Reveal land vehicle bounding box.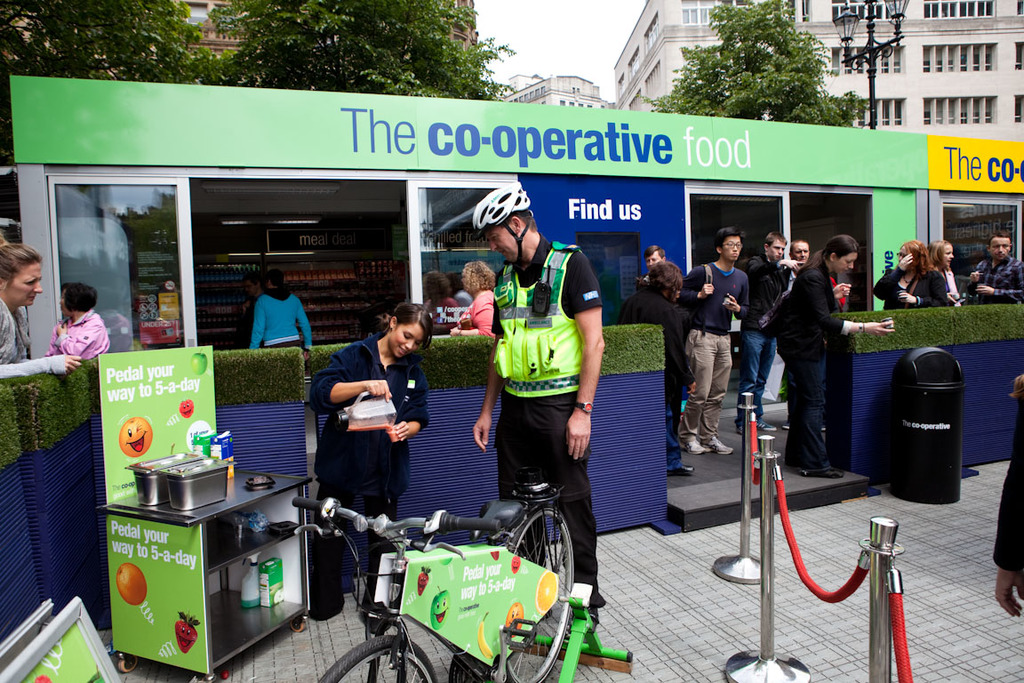
Revealed: region(348, 484, 607, 682).
